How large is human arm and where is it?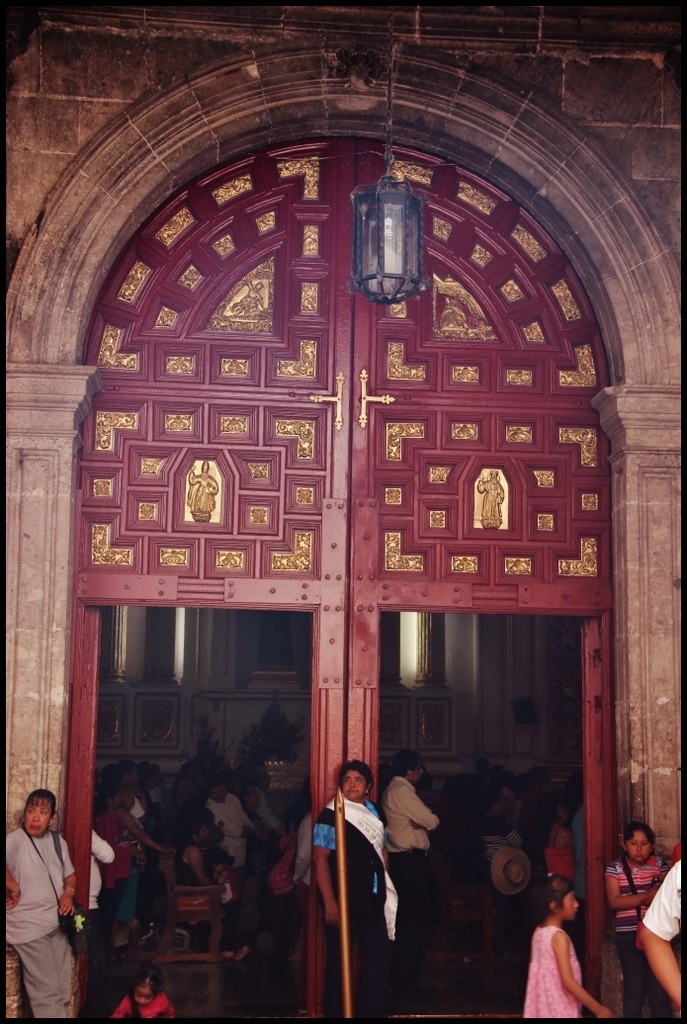
Bounding box: select_region(122, 820, 173, 854).
